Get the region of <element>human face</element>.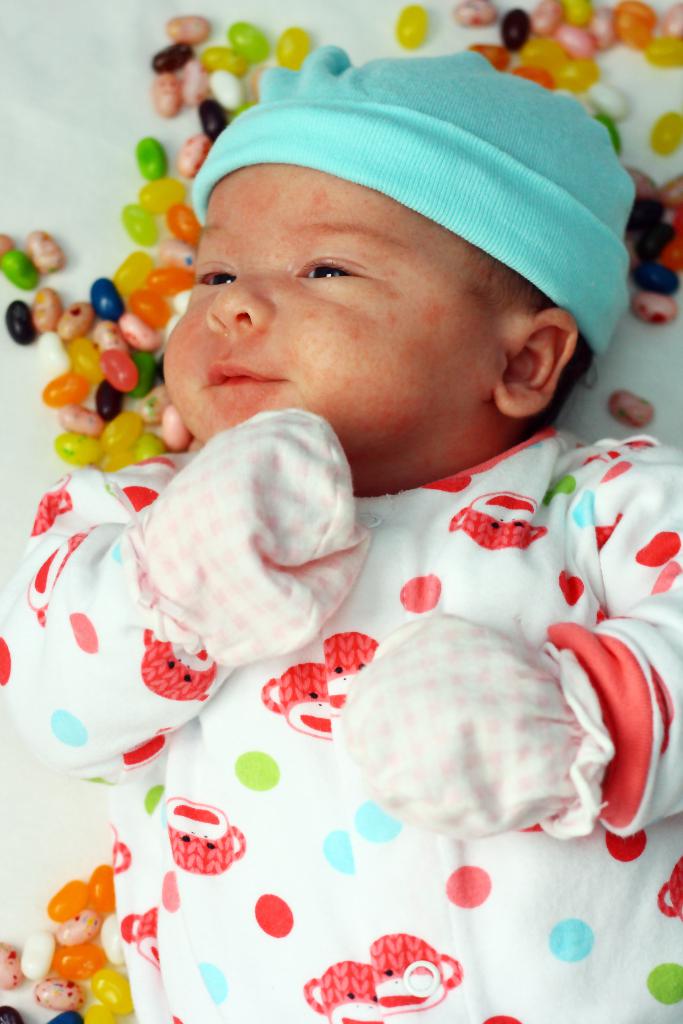
box(160, 154, 513, 447).
